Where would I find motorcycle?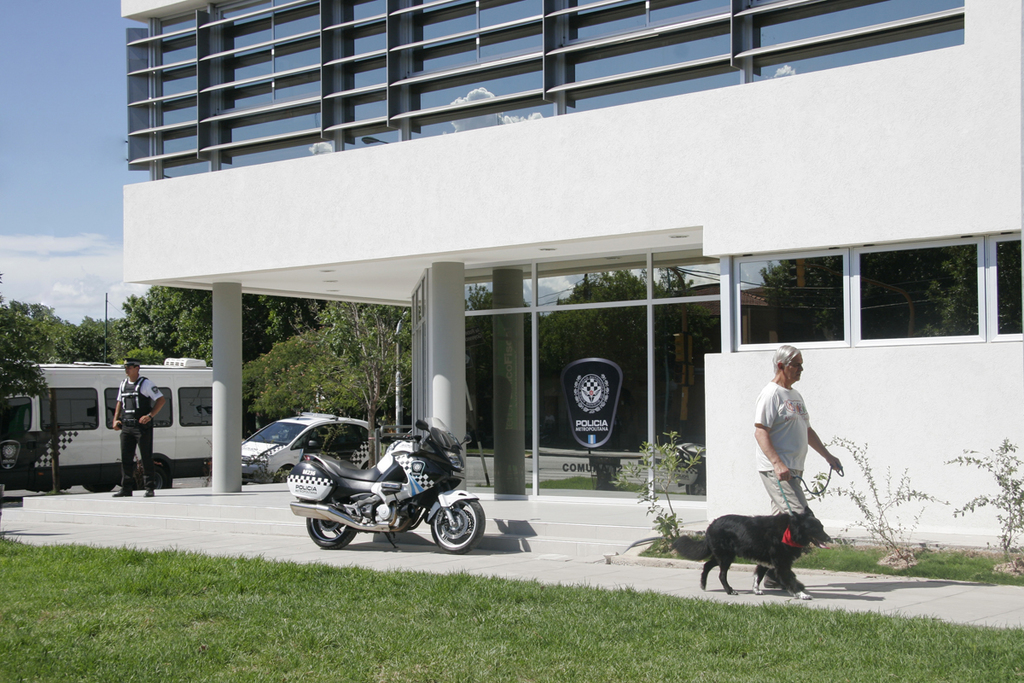
At (276,425,490,562).
